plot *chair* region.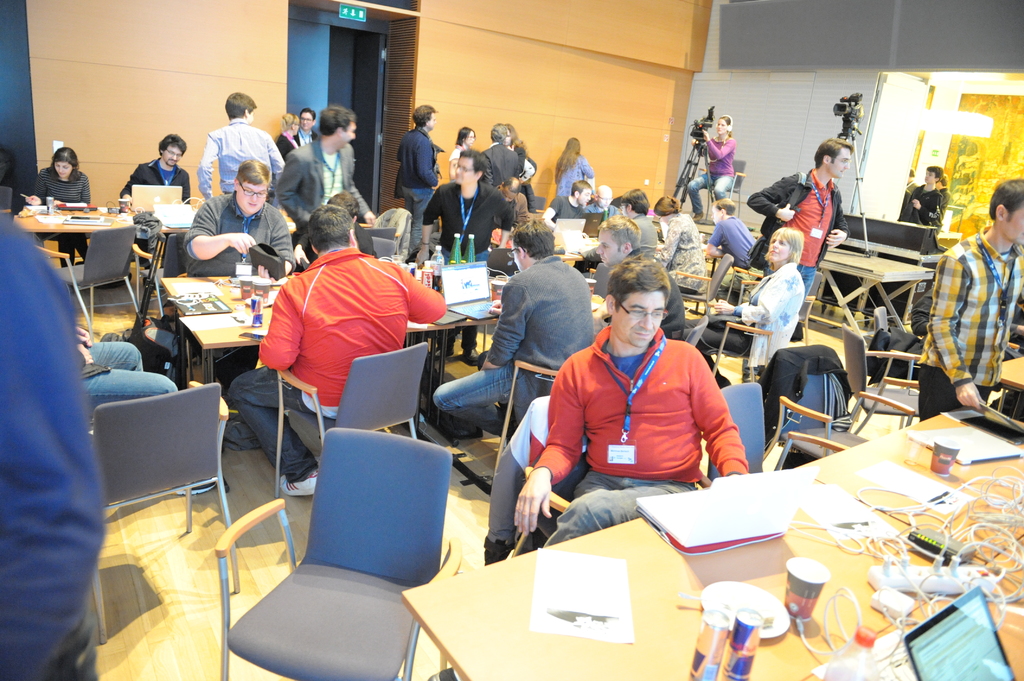
Plotted at crop(667, 314, 705, 346).
